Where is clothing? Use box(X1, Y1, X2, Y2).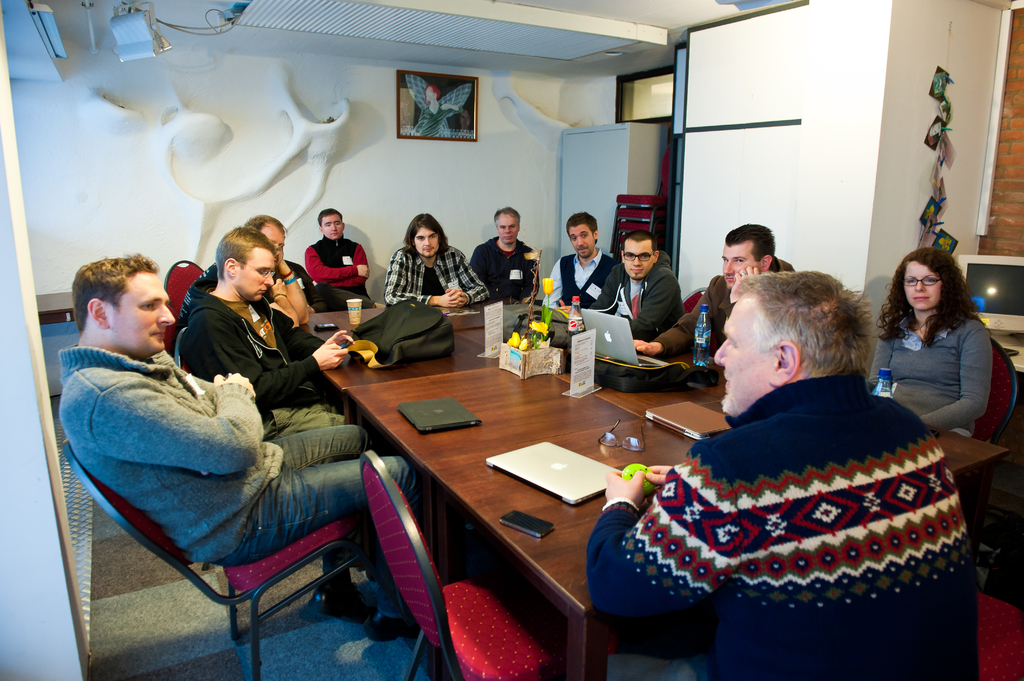
box(579, 378, 984, 680).
